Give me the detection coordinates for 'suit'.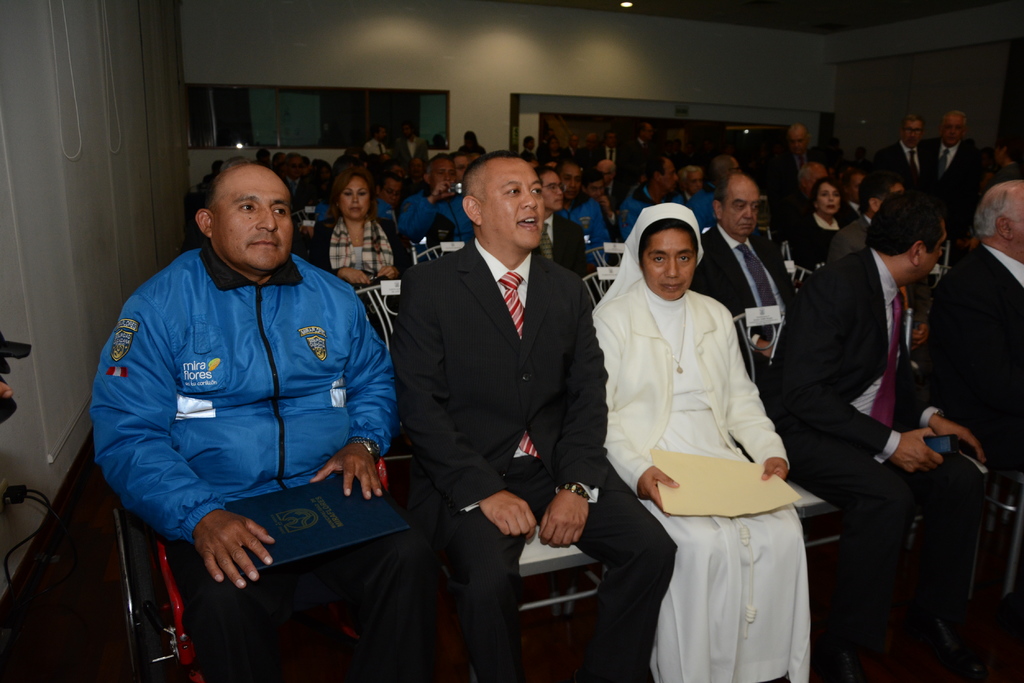
[x1=396, y1=141, x2=429, y2=160].
